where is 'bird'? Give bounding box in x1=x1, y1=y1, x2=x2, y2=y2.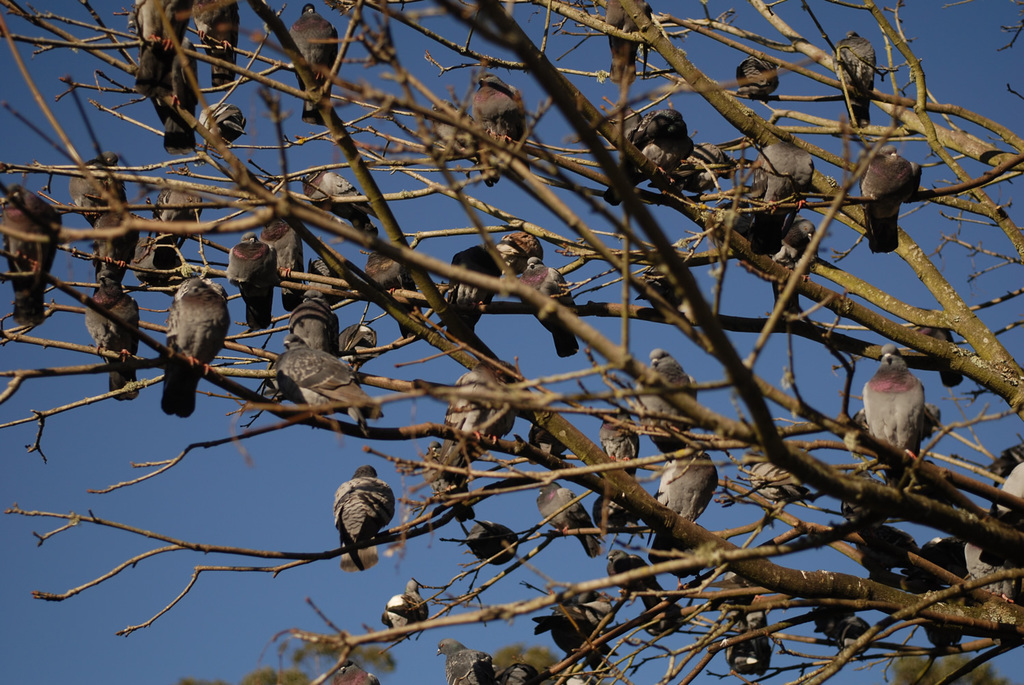
x1=866, y1=512, x2=917, y2=579.
